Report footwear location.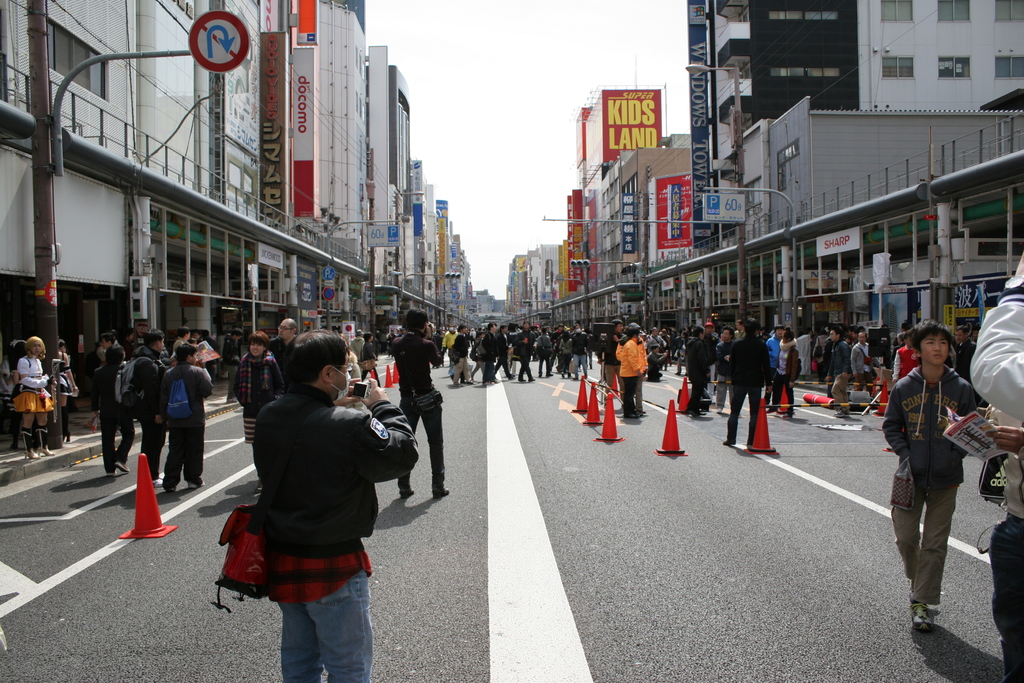
Report: {"x1": 836, "y1": 411, "x2": 850, "y2": 416}.
